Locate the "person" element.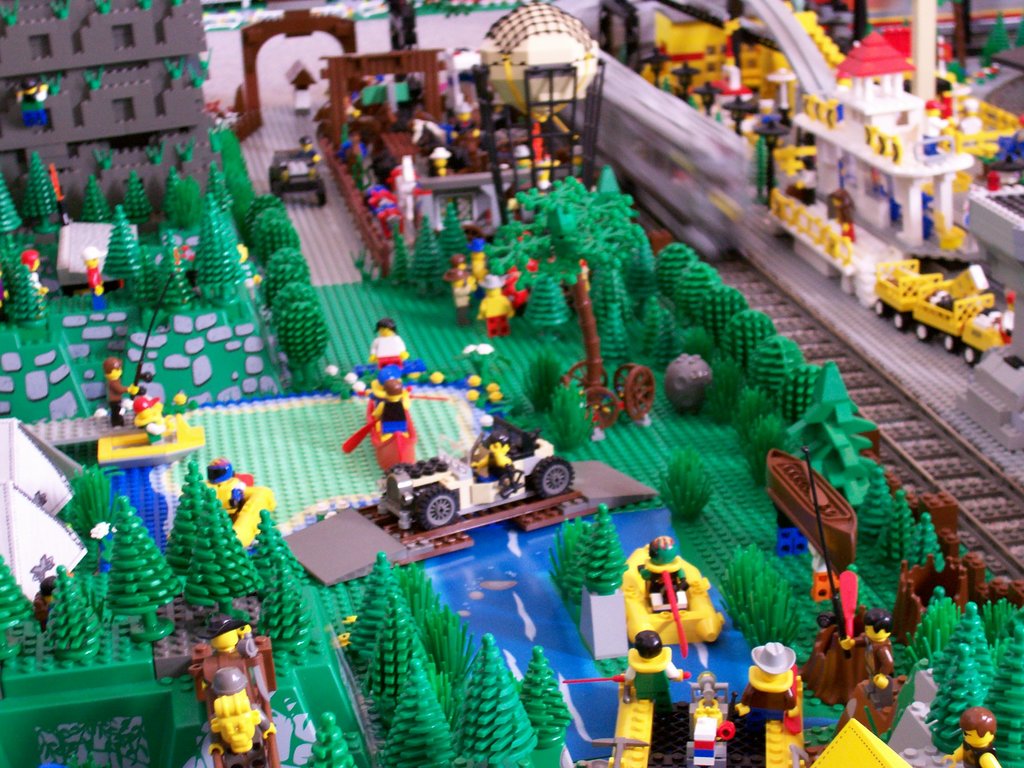
Element bbox: 19, 250, 53, 294.
